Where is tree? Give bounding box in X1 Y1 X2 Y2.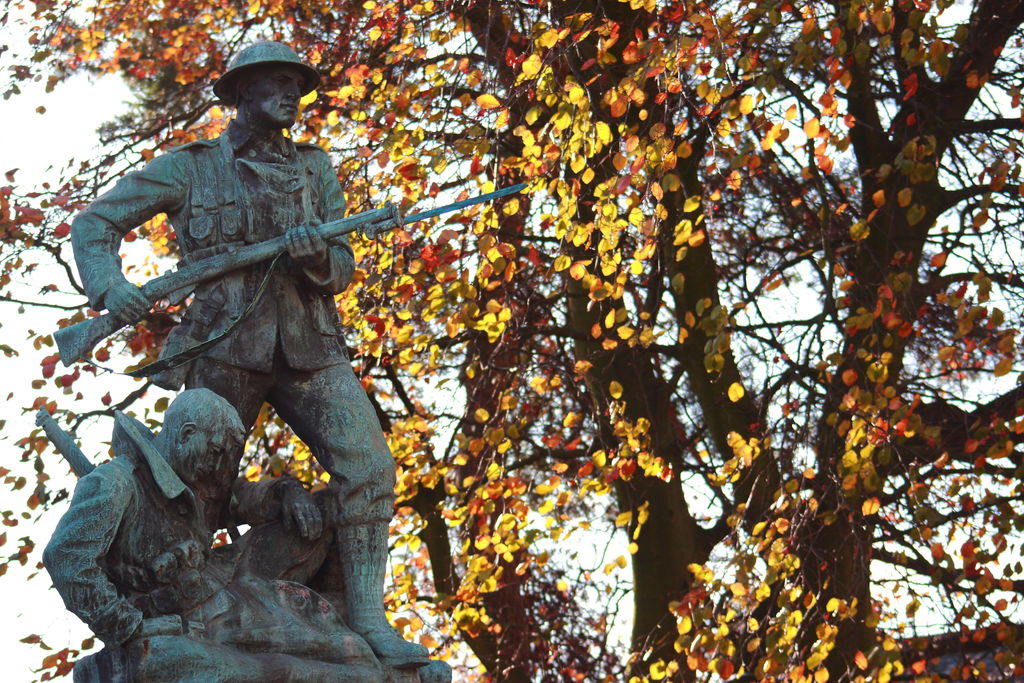
0 0 1023 682.
